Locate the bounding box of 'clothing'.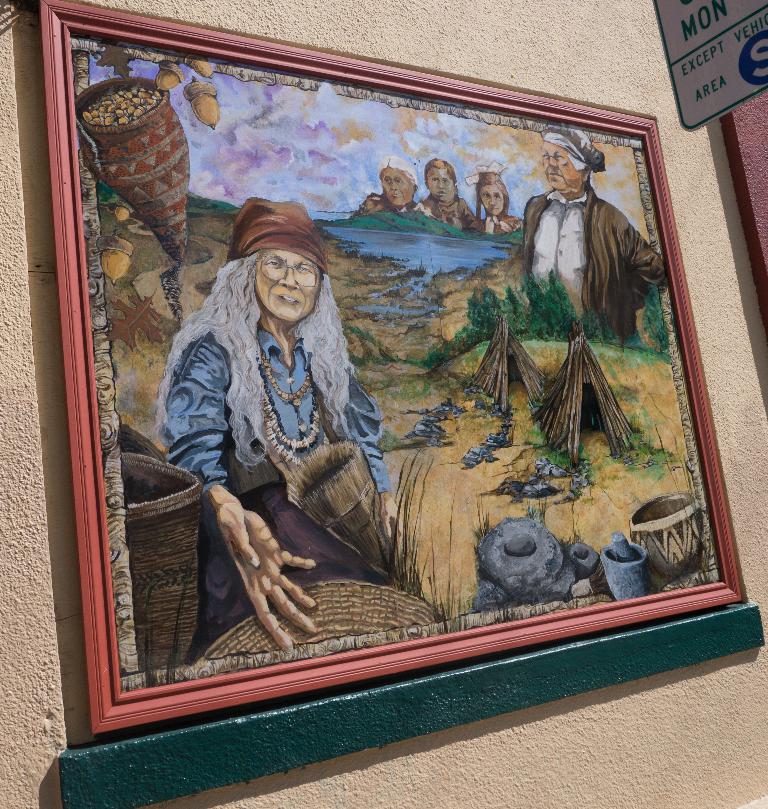
Bounding box: (left=522, top=177, right=671, bottom=339).
